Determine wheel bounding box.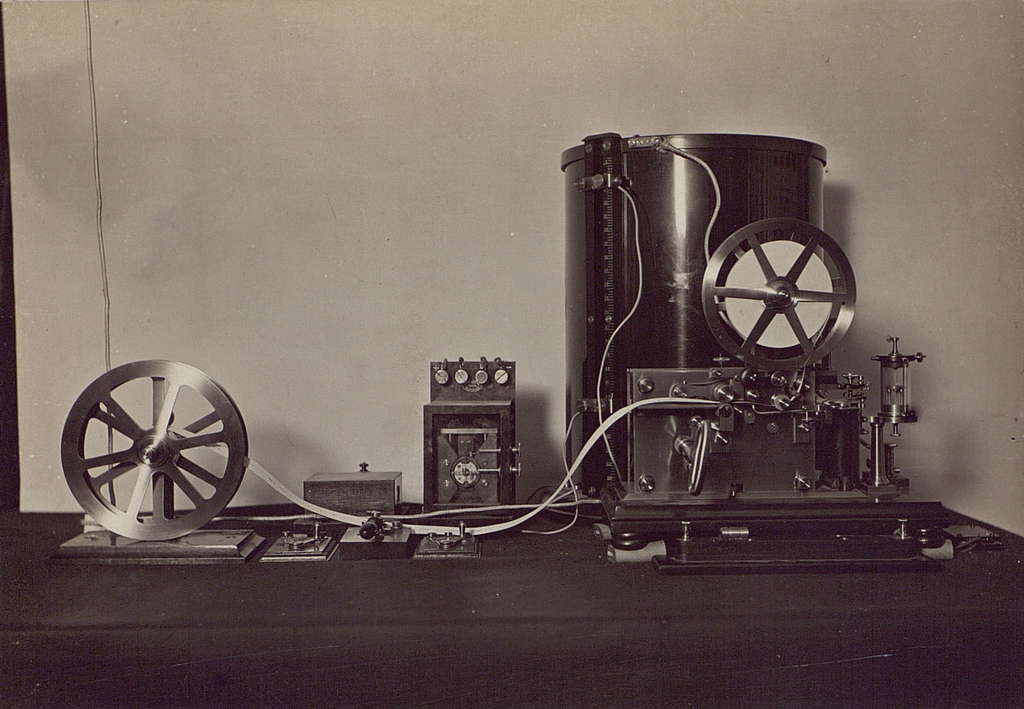
Determined: locate(700, 217, 859, 371).
